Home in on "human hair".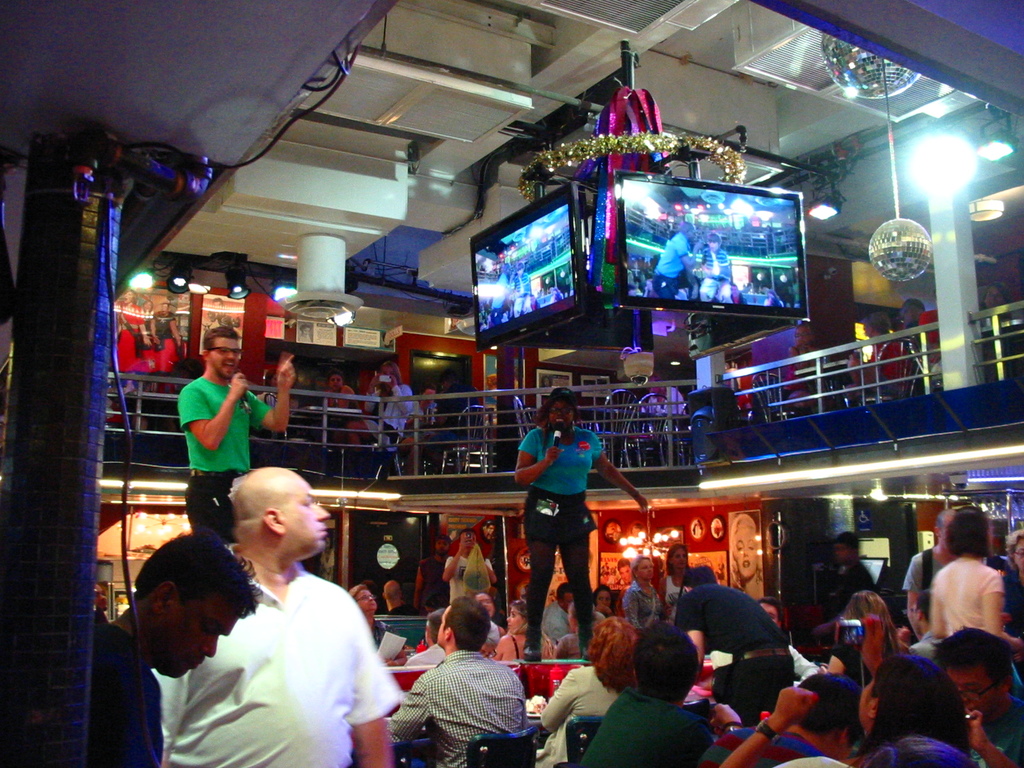
Homed in at locate(556, 584, 574, 597).
